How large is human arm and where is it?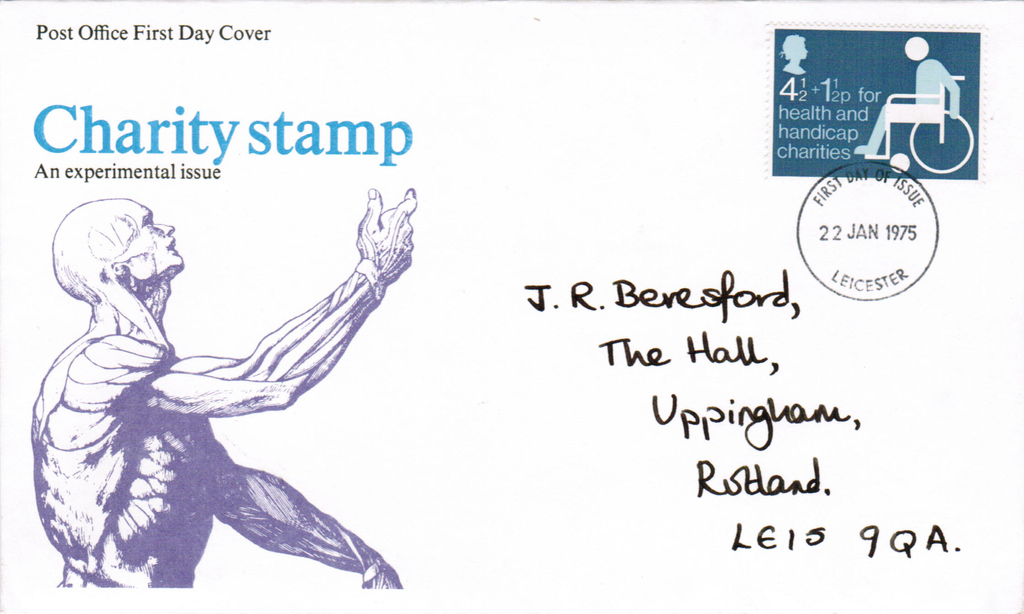
Bounding box: region(136, 197, 428, 474).
